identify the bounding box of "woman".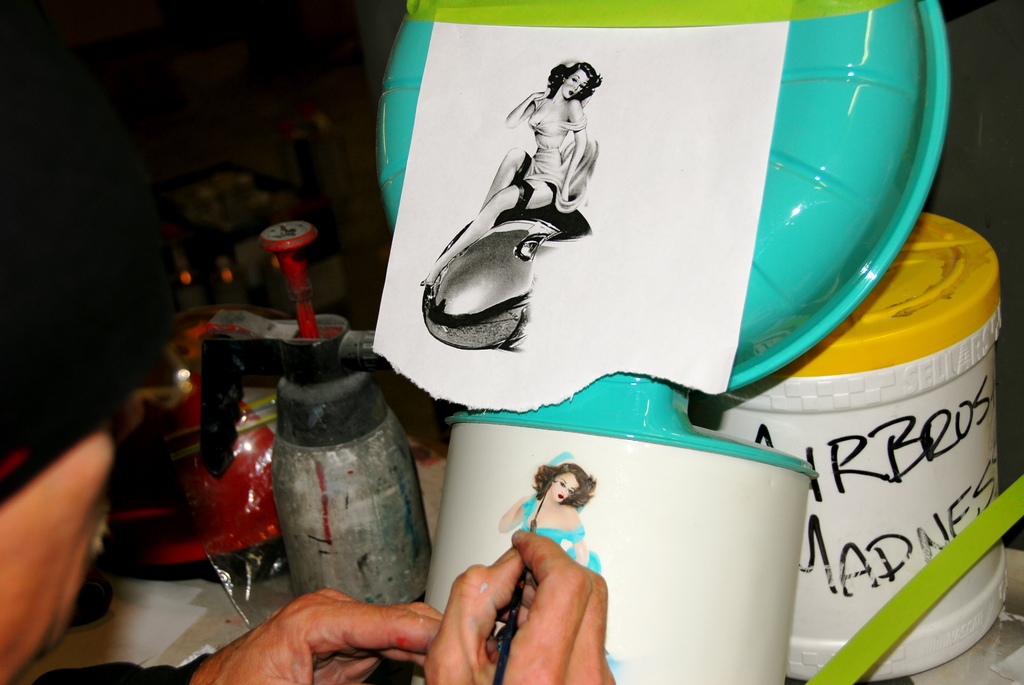
[496,453,601,576].
